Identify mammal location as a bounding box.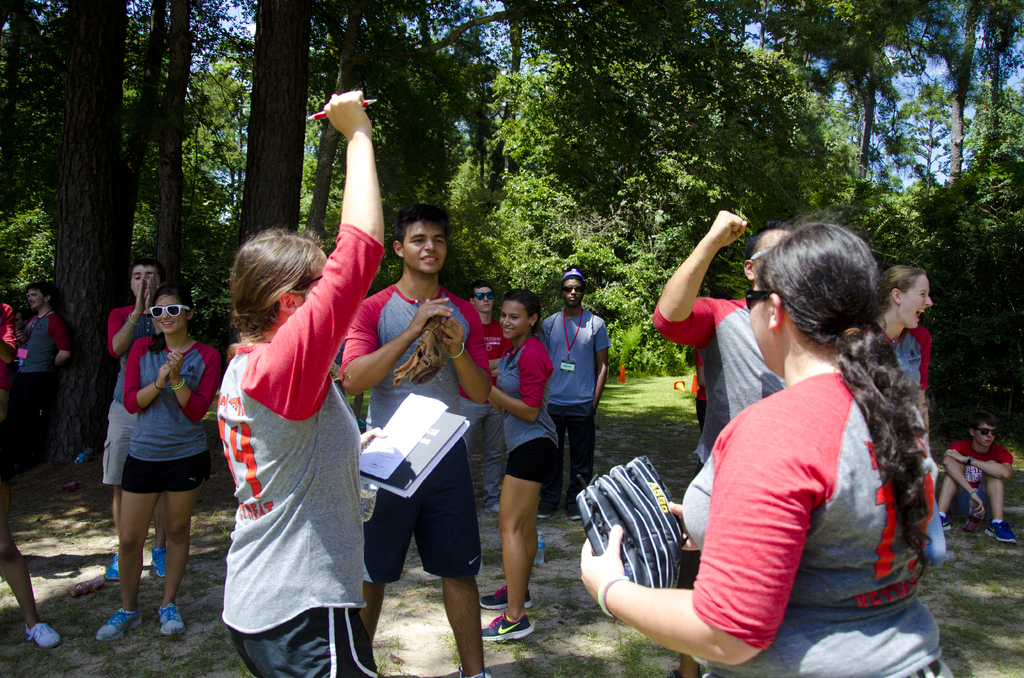
<region>4, 298, 19, 399</region>.
